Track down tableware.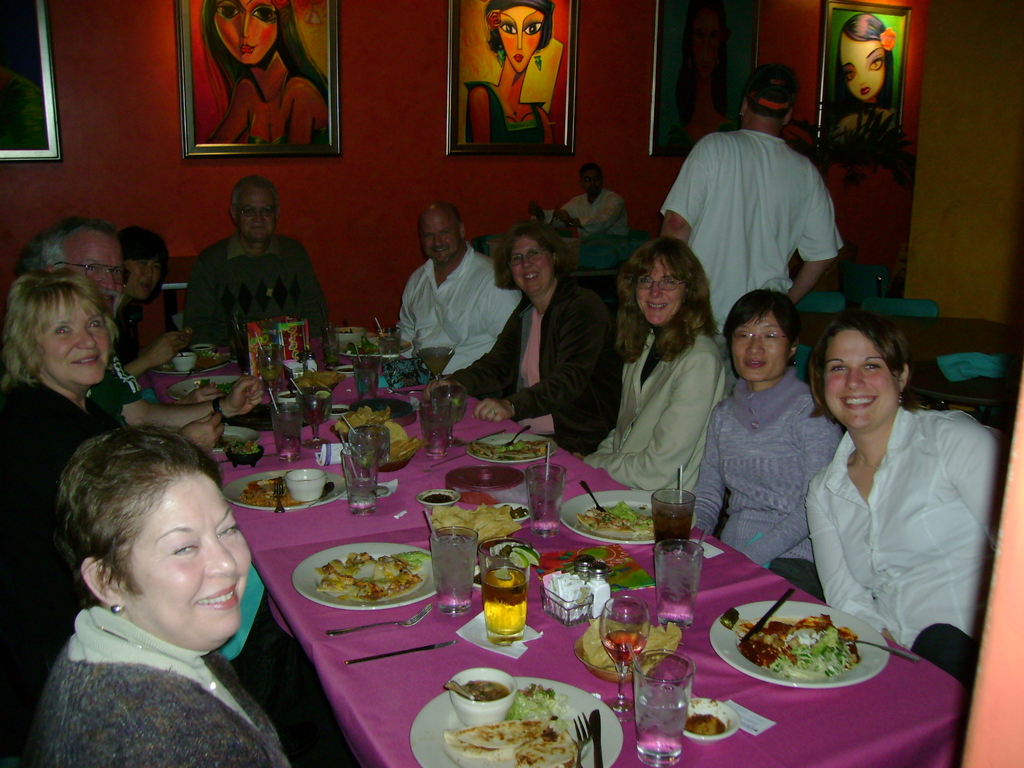
Tracked to rect(264, 399, 303, 464).
